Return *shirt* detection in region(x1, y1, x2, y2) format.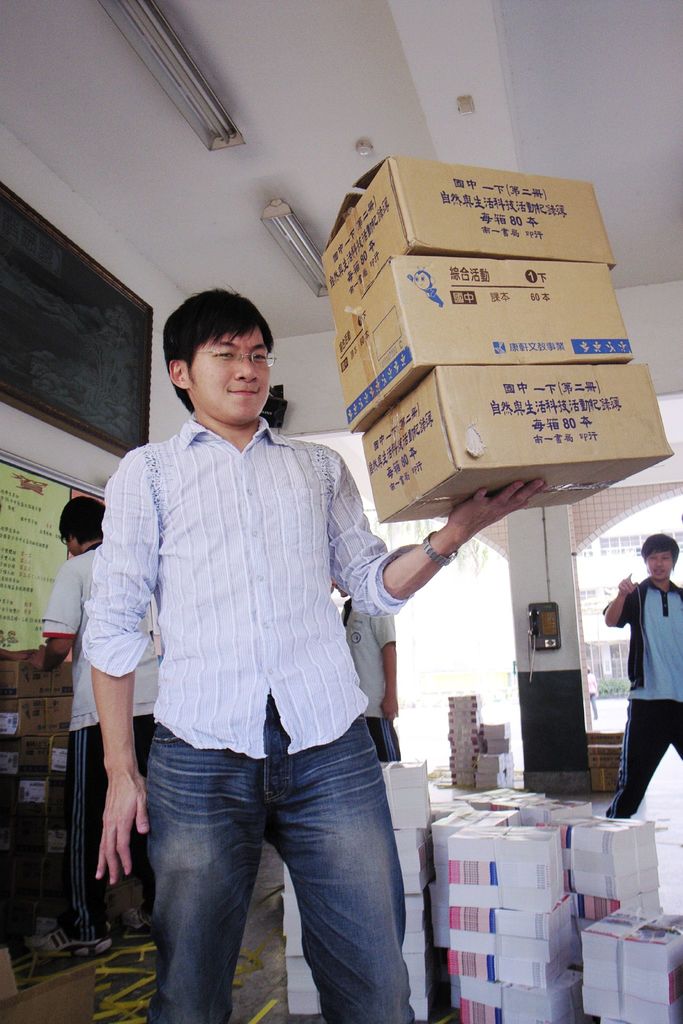
region(83, 417, 415, 749).
